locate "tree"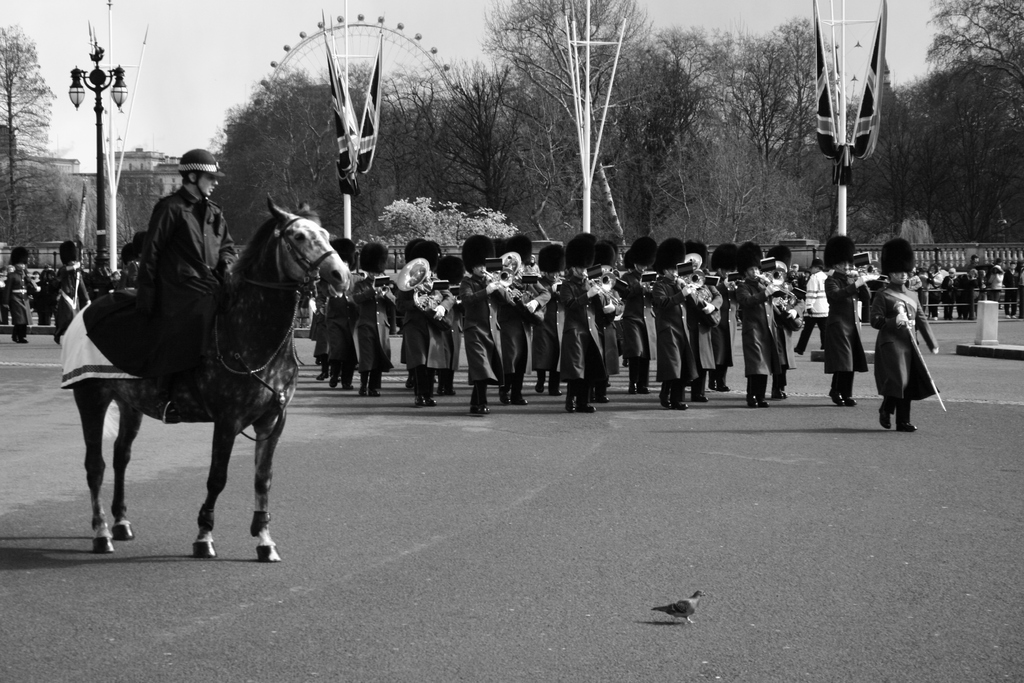
<region>0, 20, 83, 252</region>
